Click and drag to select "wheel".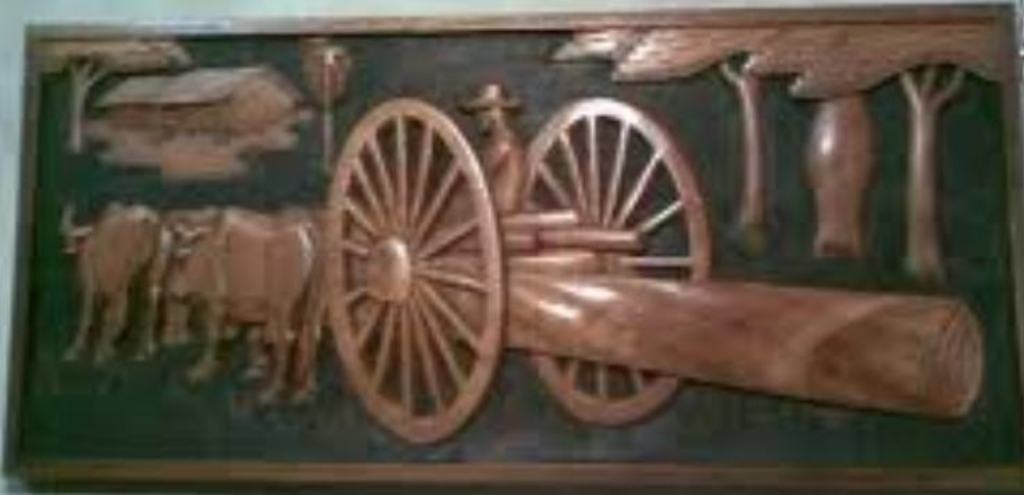
Selection: left=500, top=103, right=720, bottom=419.
